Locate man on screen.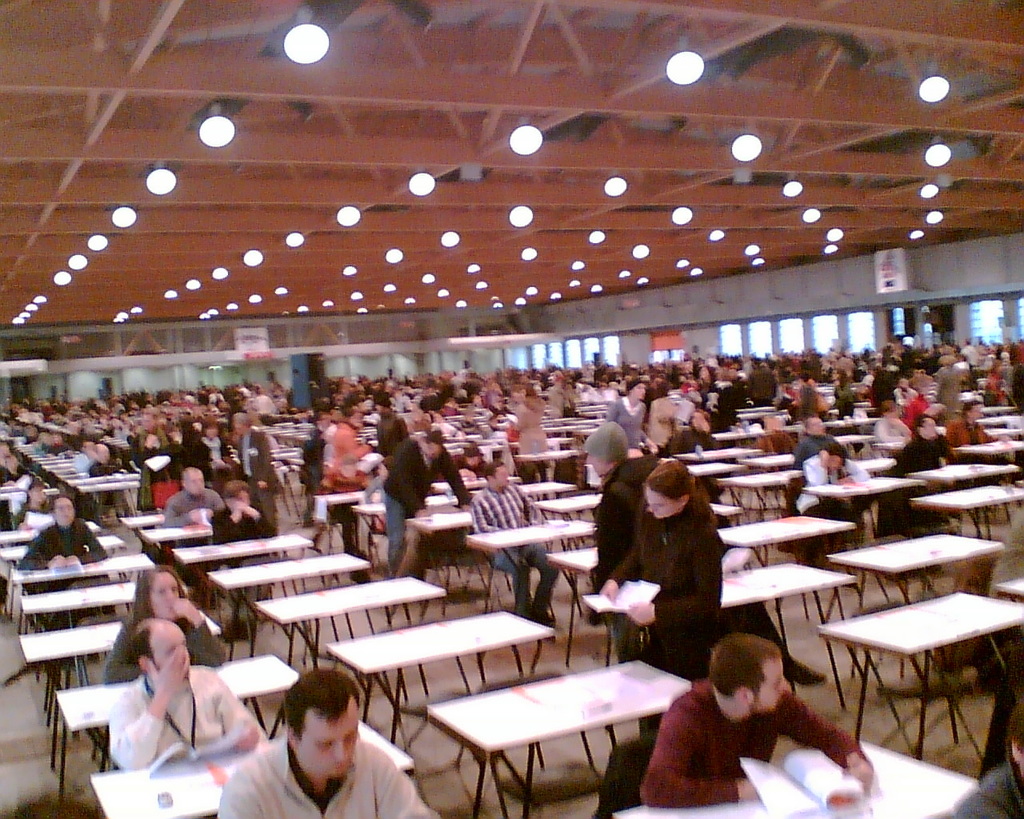
On screen at 235,681,395,818.
